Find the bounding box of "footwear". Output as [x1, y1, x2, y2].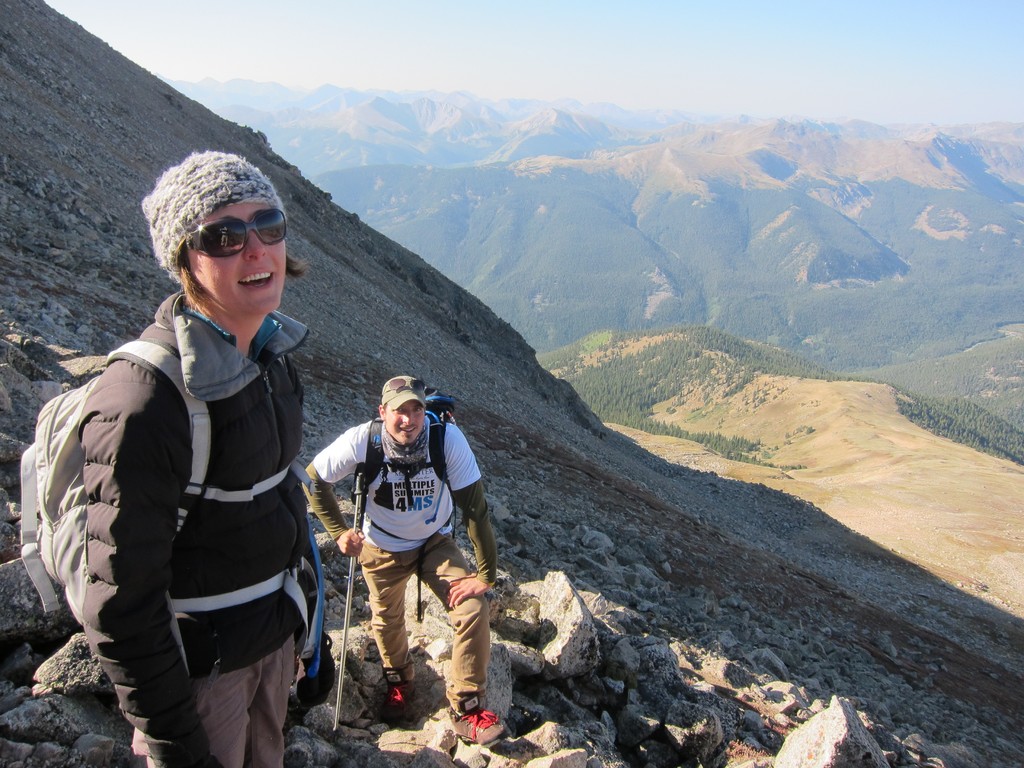
[382, 663, 419, 716].
